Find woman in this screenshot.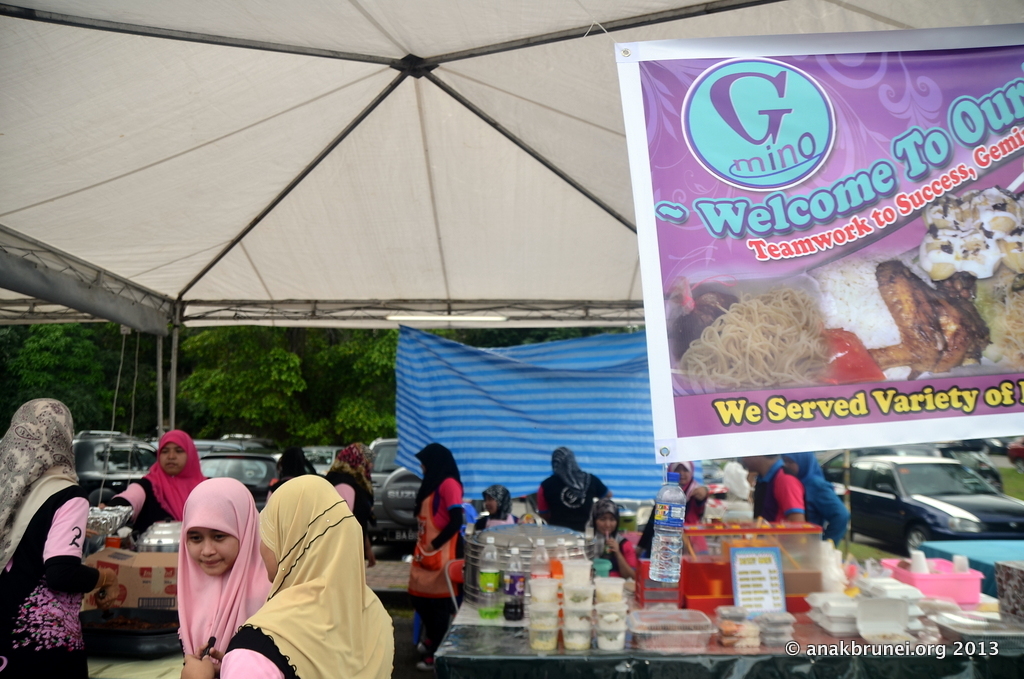
The bounding box for woman is (100, 428, 211, 540).
